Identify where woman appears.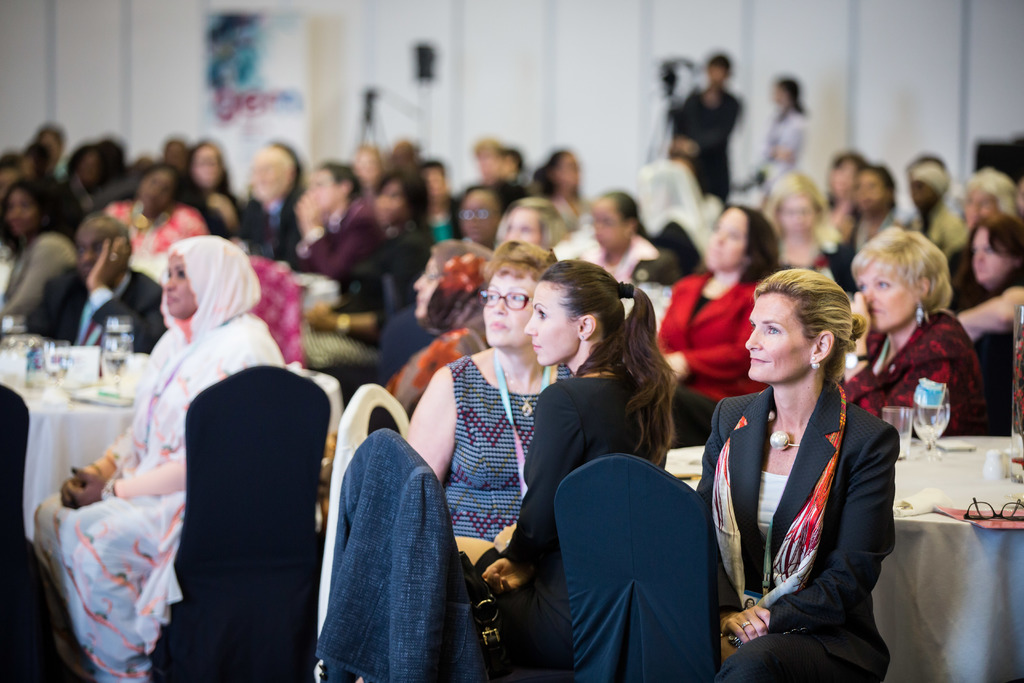
Appears at x1=97 y1=160 x2=207 y2=258.
